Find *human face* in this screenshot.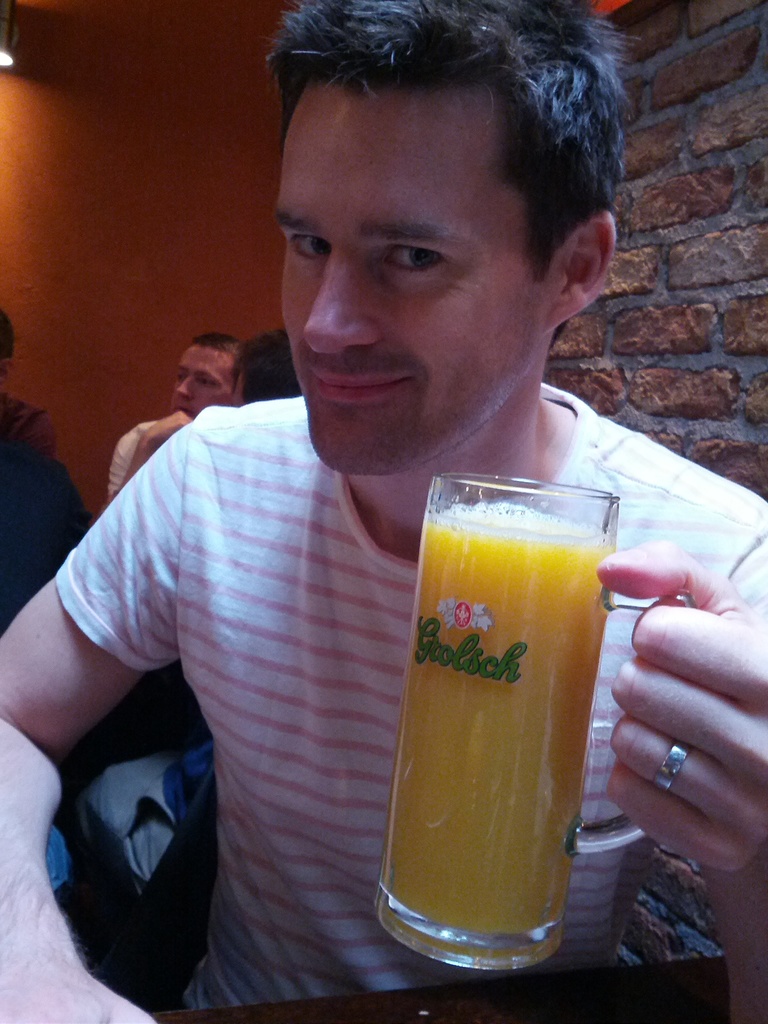
The bounding box for *human face* is detection(268, 73, 558, 484).
